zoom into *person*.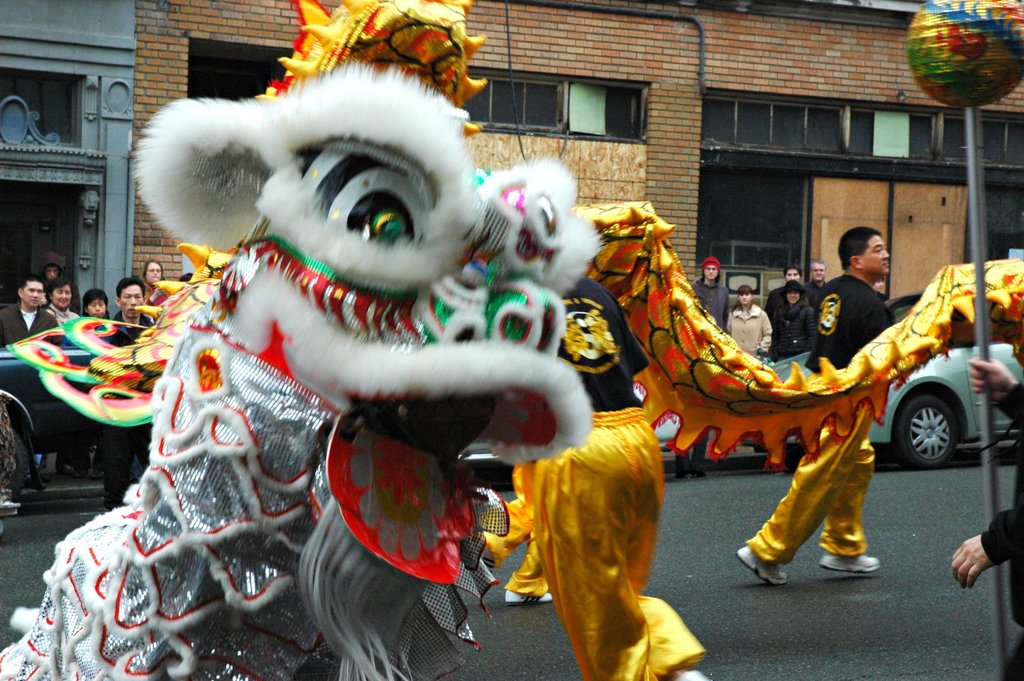
Zoom target: (x1=733, y1=227, x2=912, y2=586).
